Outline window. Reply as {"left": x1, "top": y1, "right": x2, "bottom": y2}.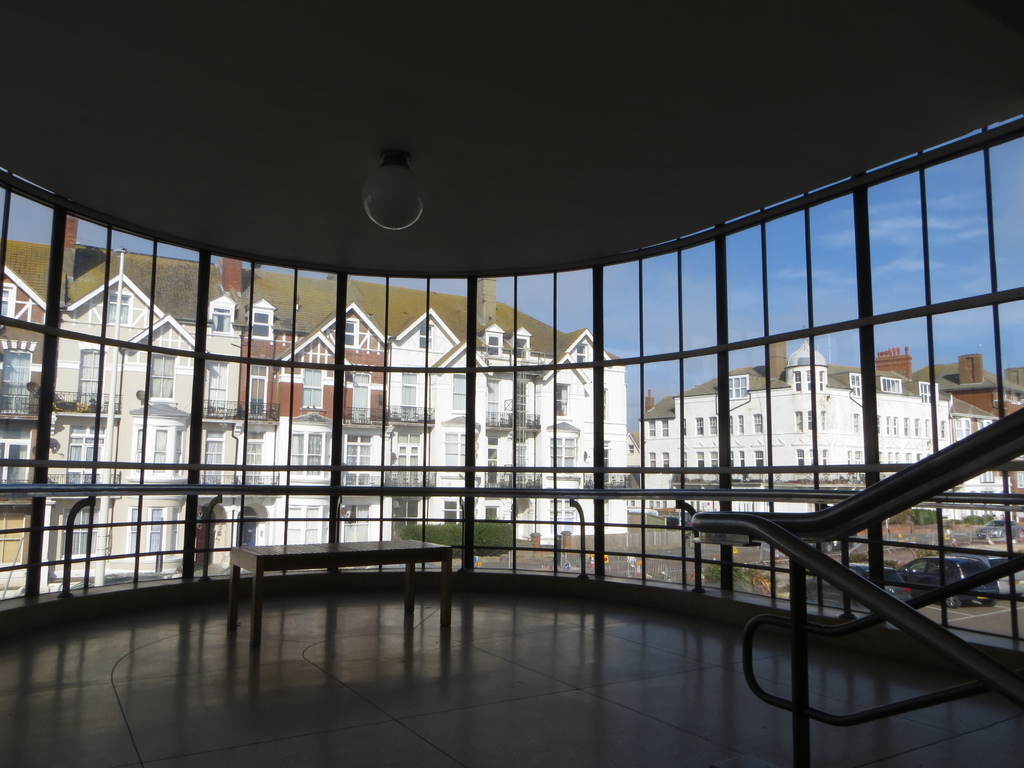
{"left": 914, "top": 417, "right": 920, "bottom": 436}.
